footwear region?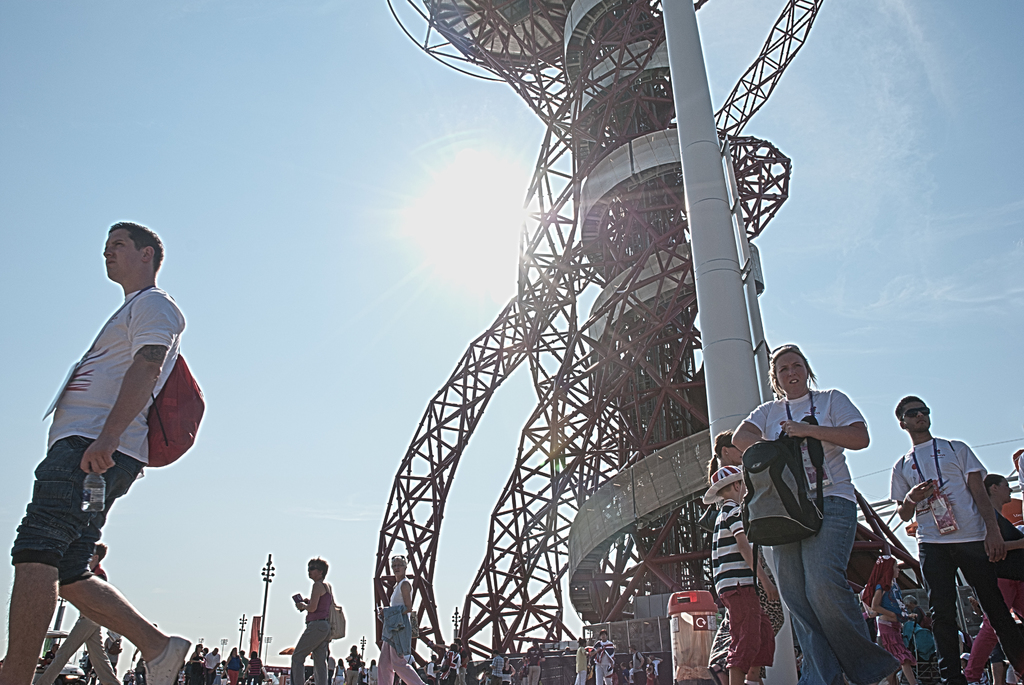
<bbox>742, 679, 761, 684</bbox>
